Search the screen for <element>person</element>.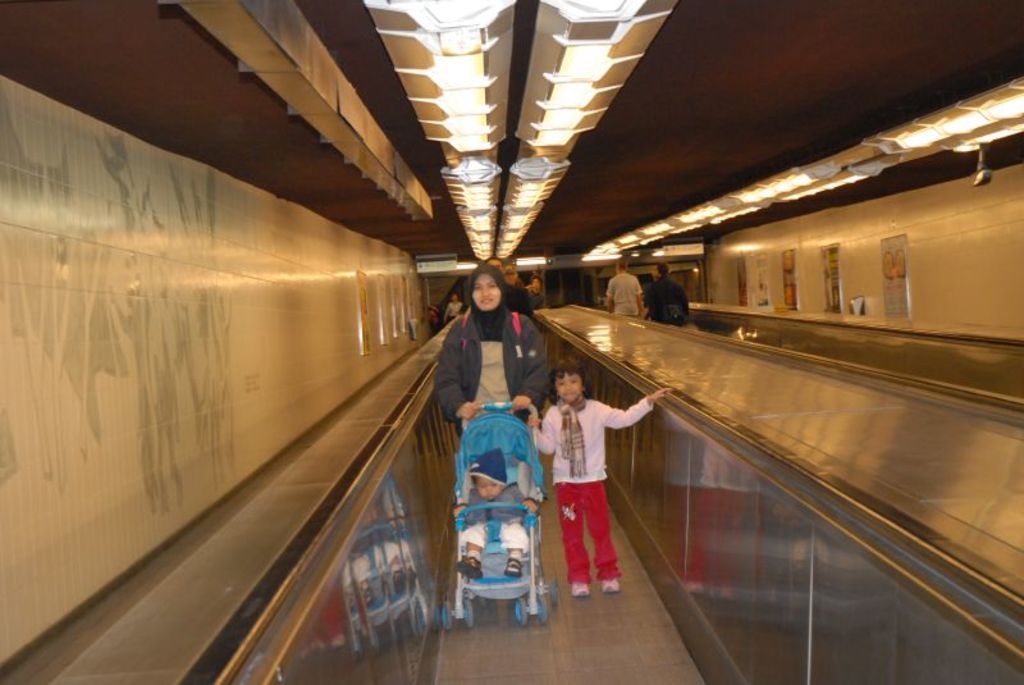
Found at pyautogui.locateOnScreen(448, 452, 535, 581).
